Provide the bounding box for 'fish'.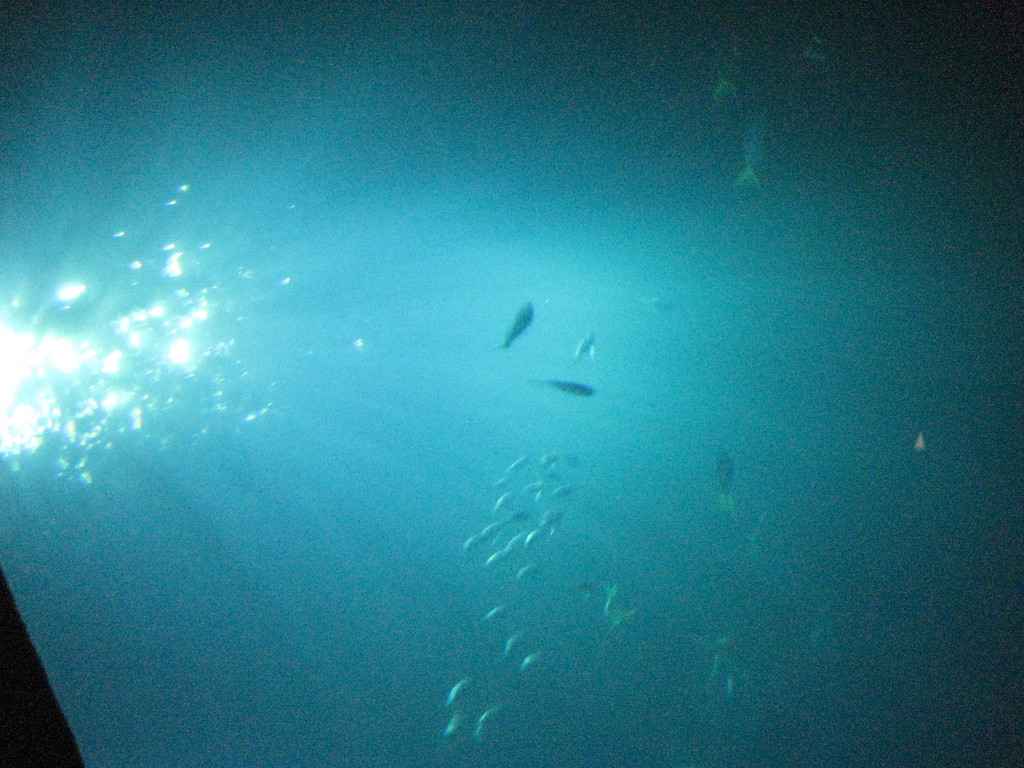
pyautogui.locateOnScreen(570, 336, 599, 360).
